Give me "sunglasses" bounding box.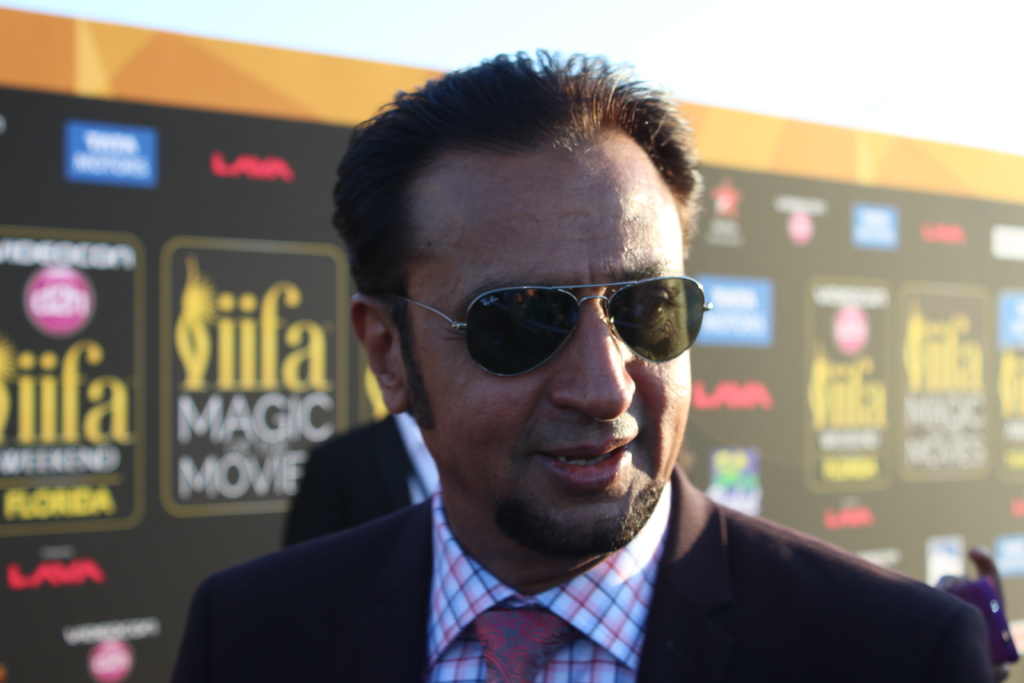
l=391, t=278, r=714, b=378.
